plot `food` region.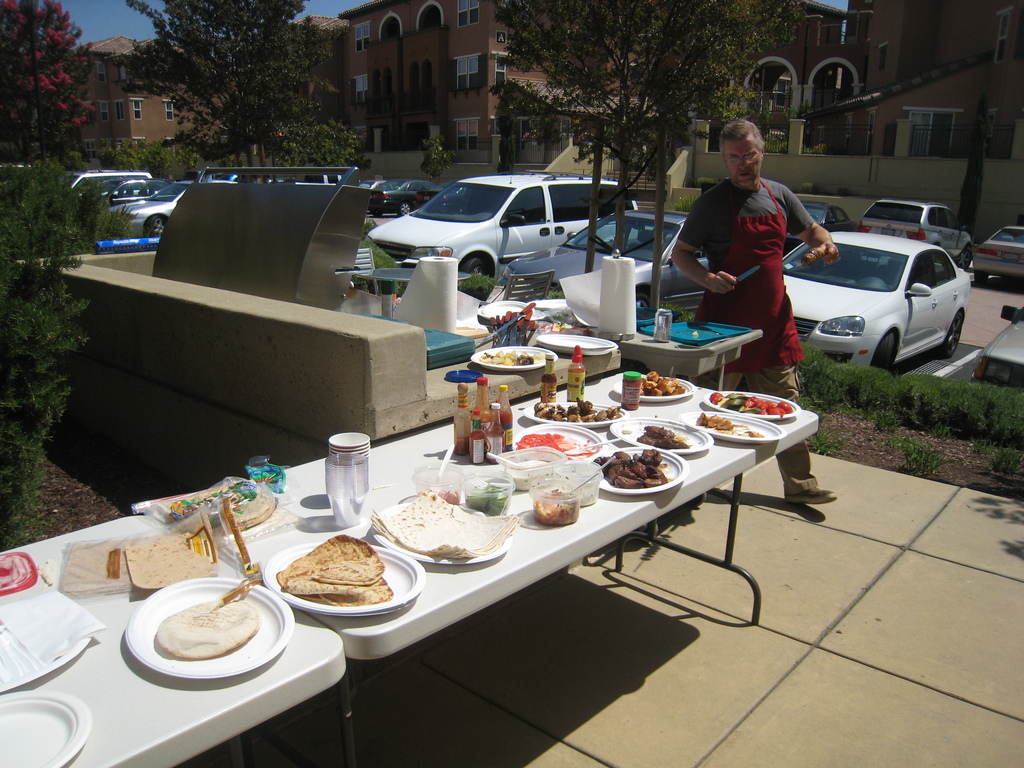
Plotted at region(637, 421, 692, 451).
